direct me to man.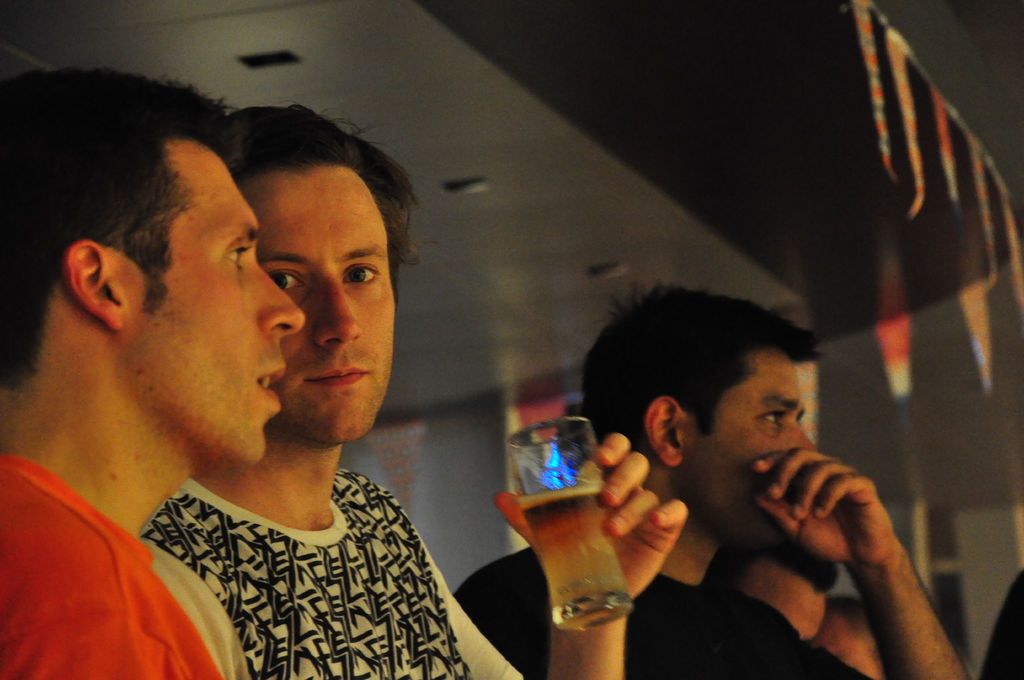
Direction: l=0, t=72, r=299, b=679.
